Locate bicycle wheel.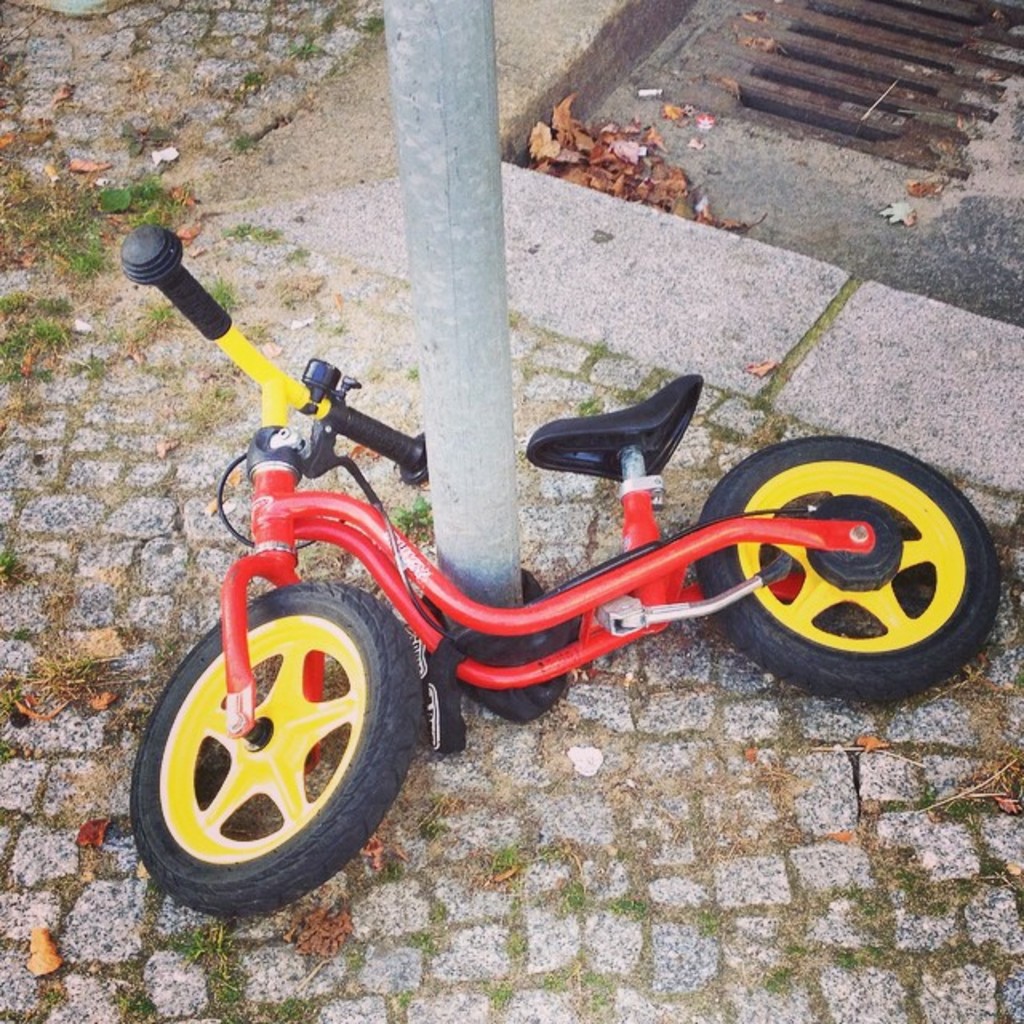
Bounding box: (698,446,998,702).
